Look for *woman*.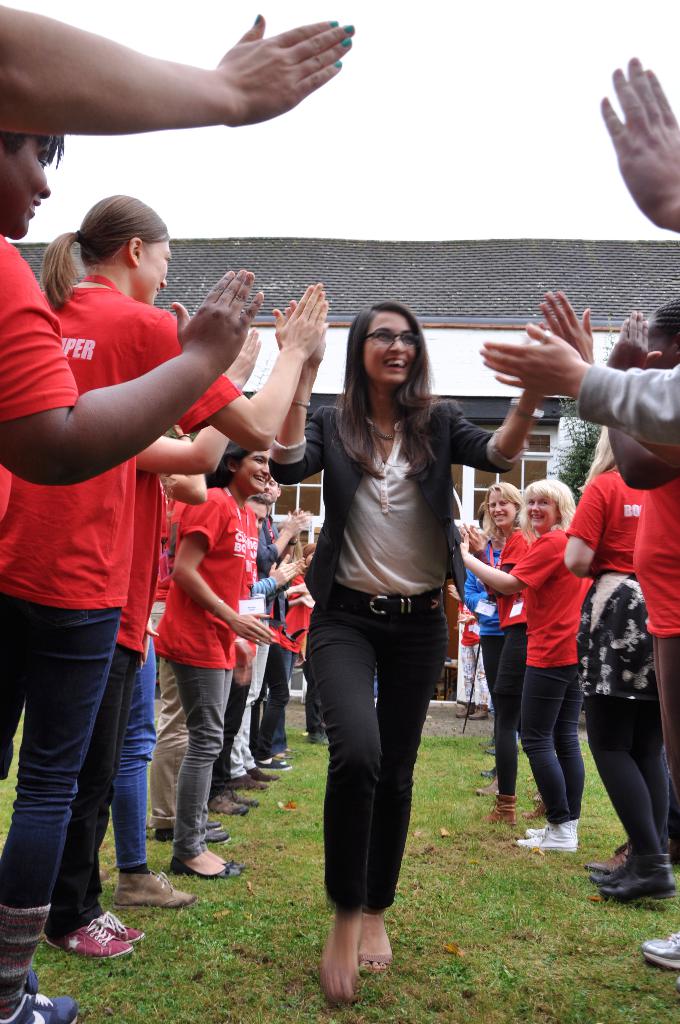
Found: 0 196 332 1023.
